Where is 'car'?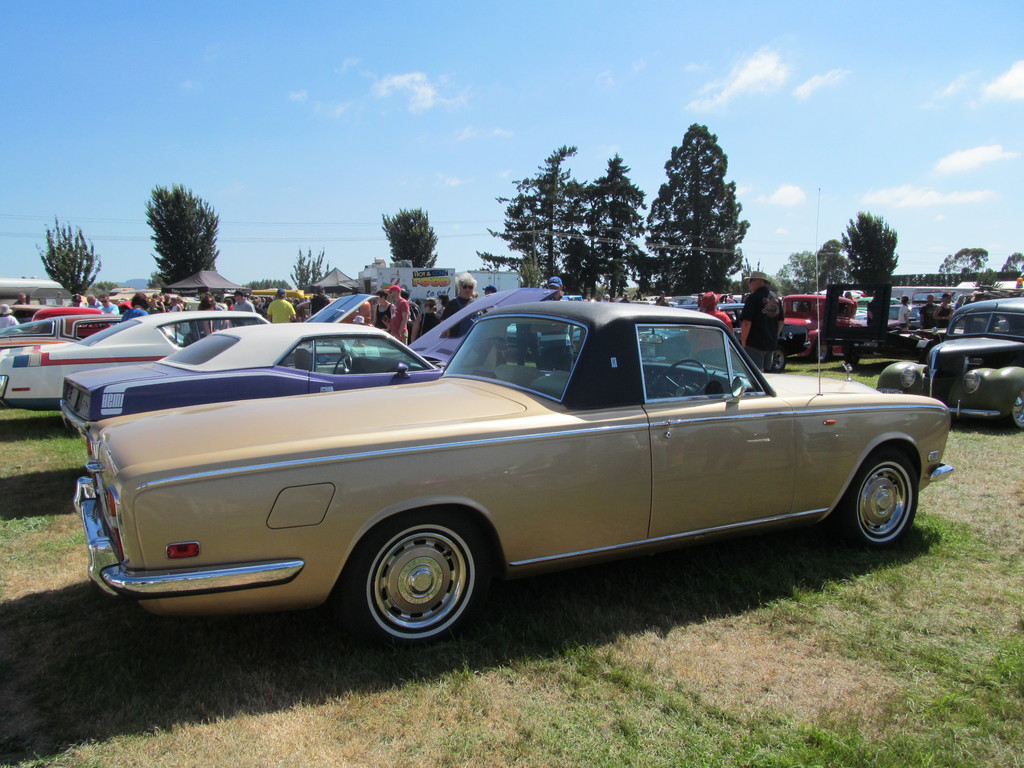
877 295 1023 433.
